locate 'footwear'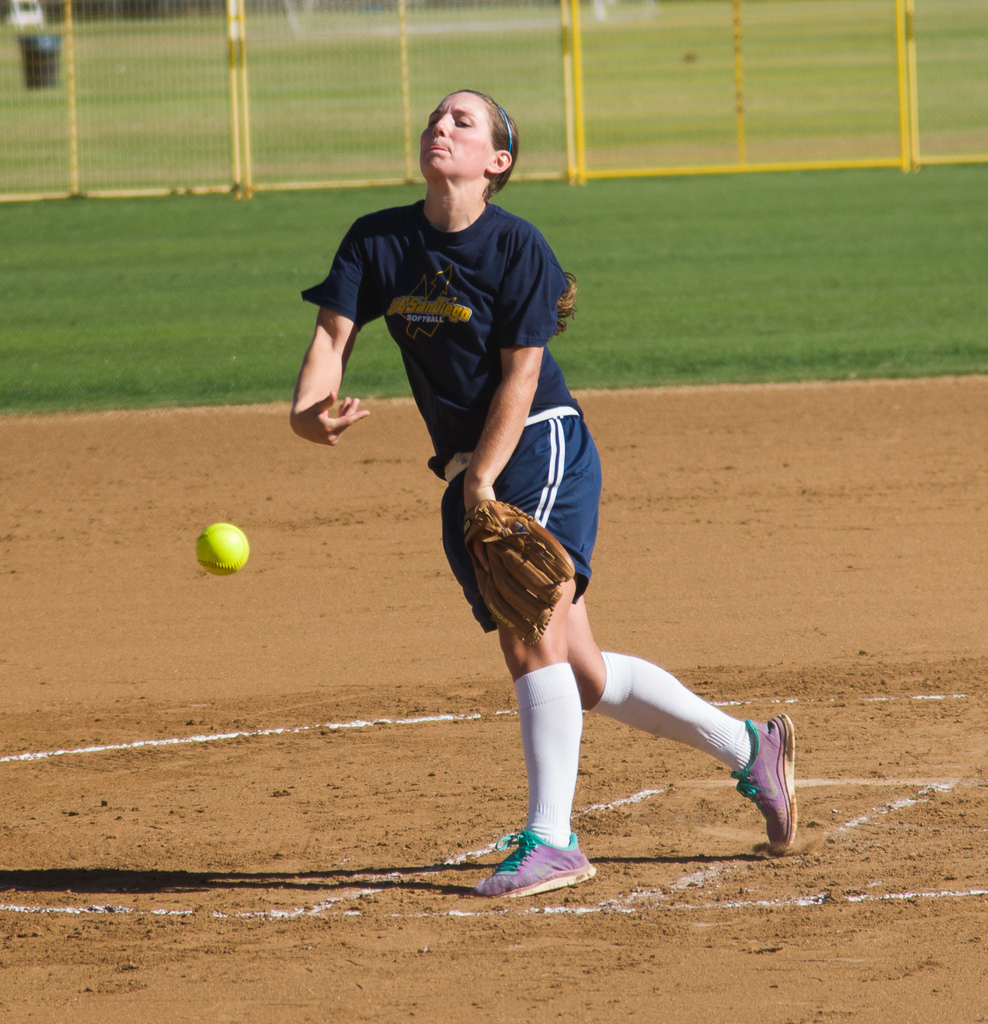
locate(728, 707, 794, 856)
